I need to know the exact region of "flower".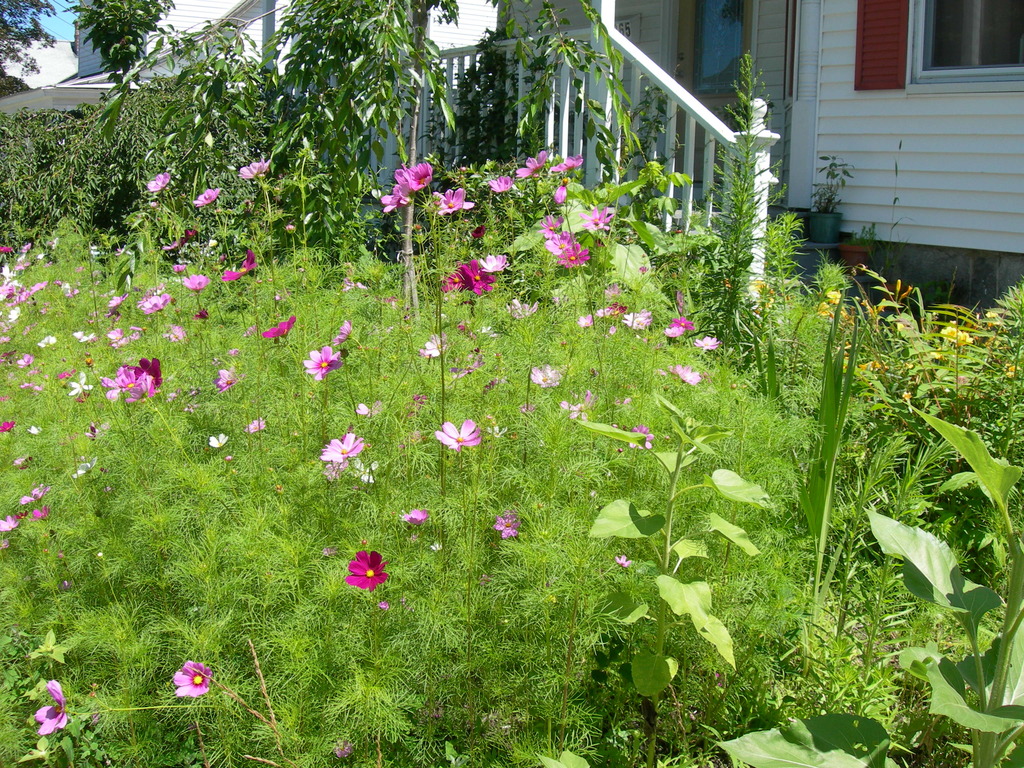
Region: rect(552, 157, 584, 172).
